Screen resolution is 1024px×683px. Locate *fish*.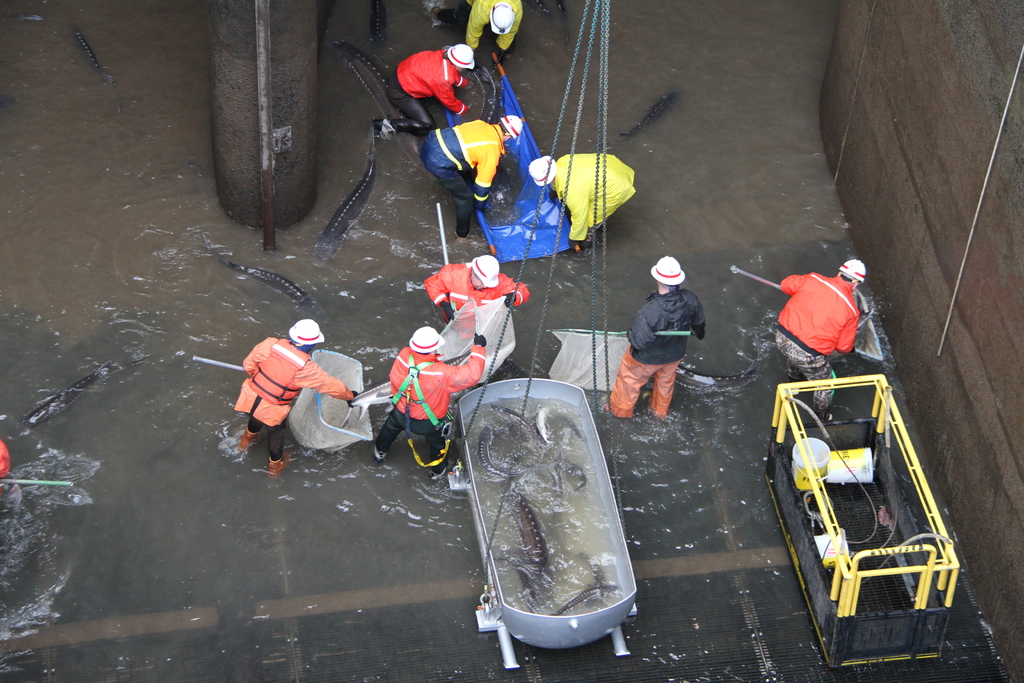
x1=497, y1=557, x2=532, y2=604.
